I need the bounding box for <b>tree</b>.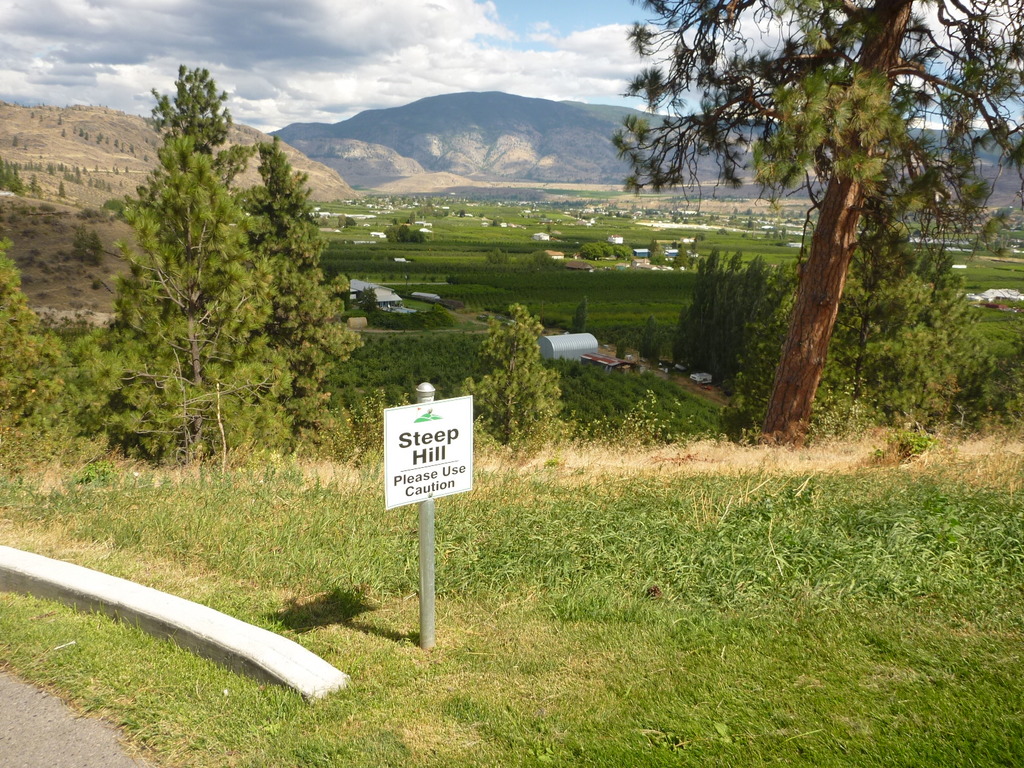
Here it is: <box>485,246,510,257</box>.
